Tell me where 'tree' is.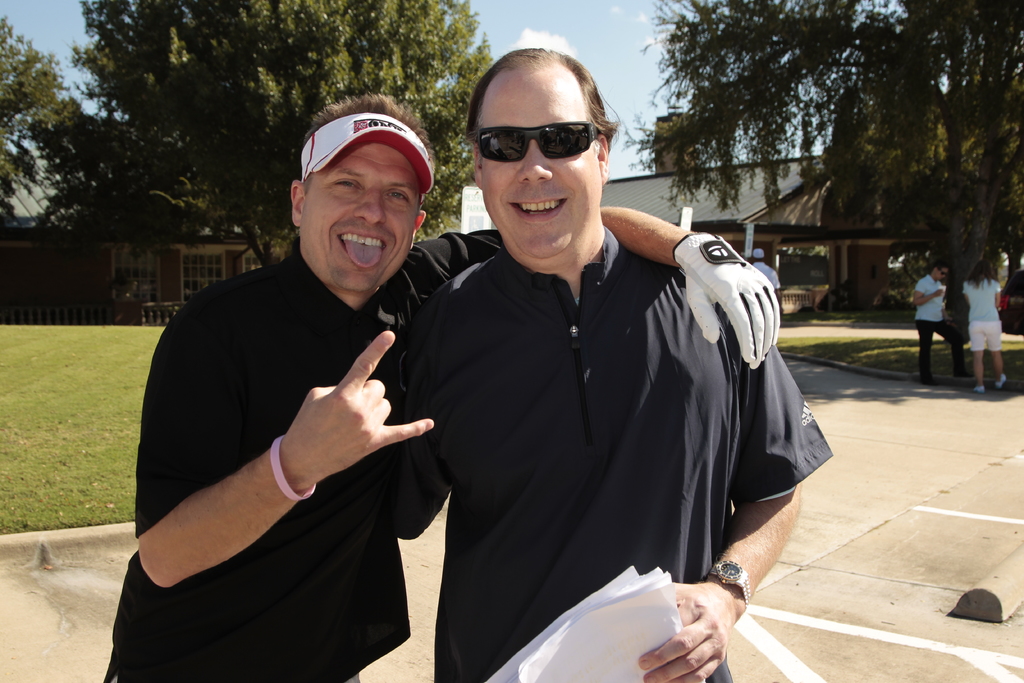
'tree' is at [612, 0, 1023, 344].
